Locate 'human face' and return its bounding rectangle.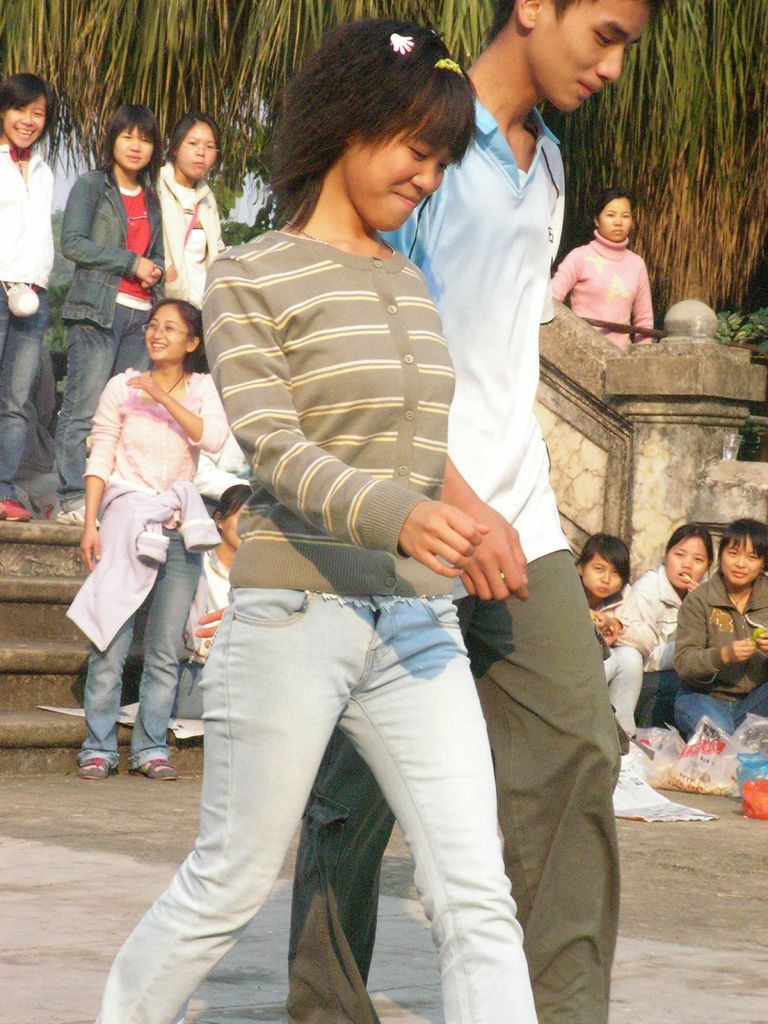
rect(531, 0, 646, 114).
